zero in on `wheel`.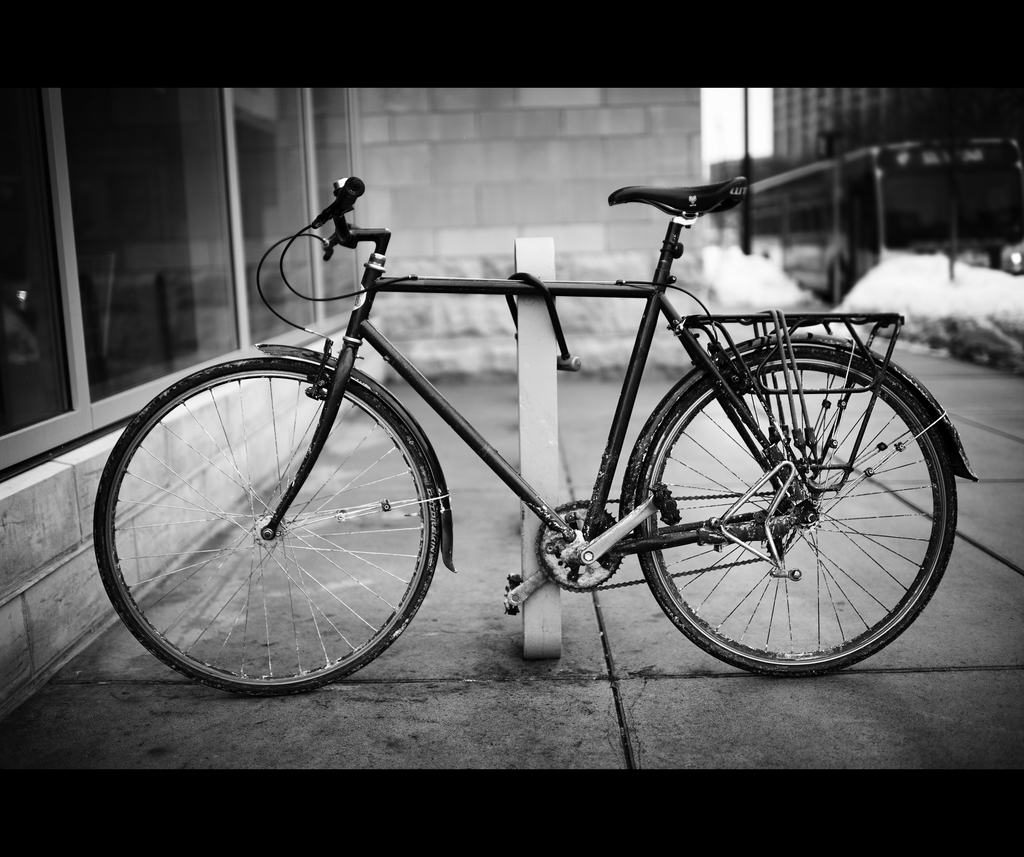
Zeroed in: 630/333/937/673.
